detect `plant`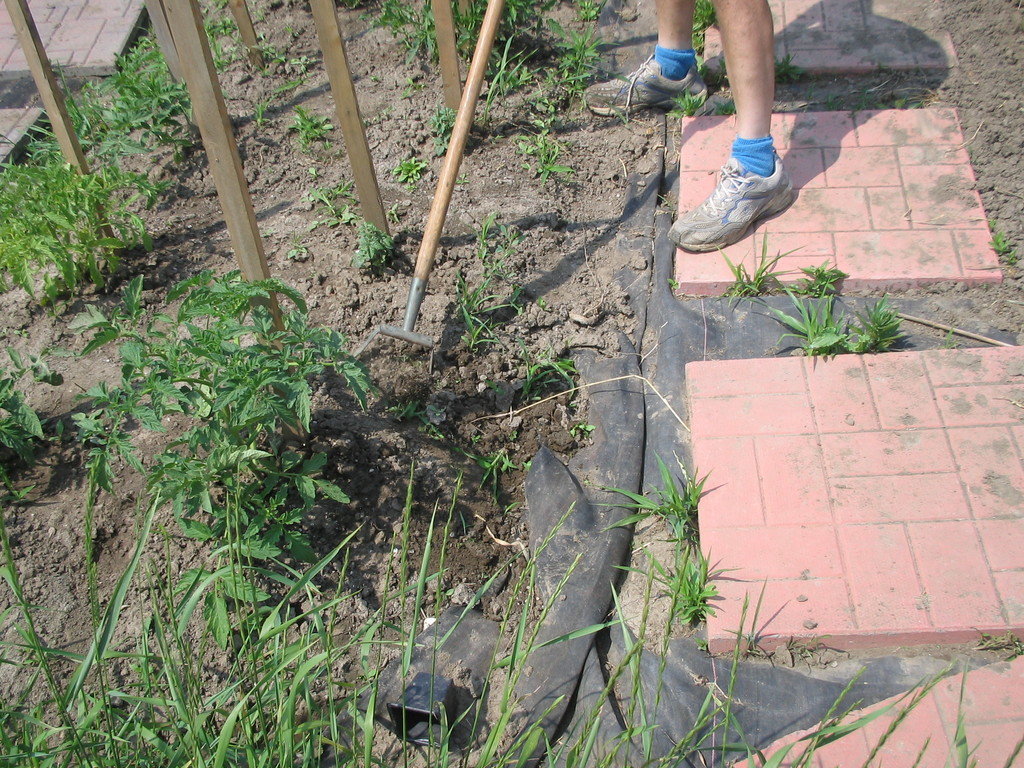
[left=764, top=289, right=847, bottom=358]
